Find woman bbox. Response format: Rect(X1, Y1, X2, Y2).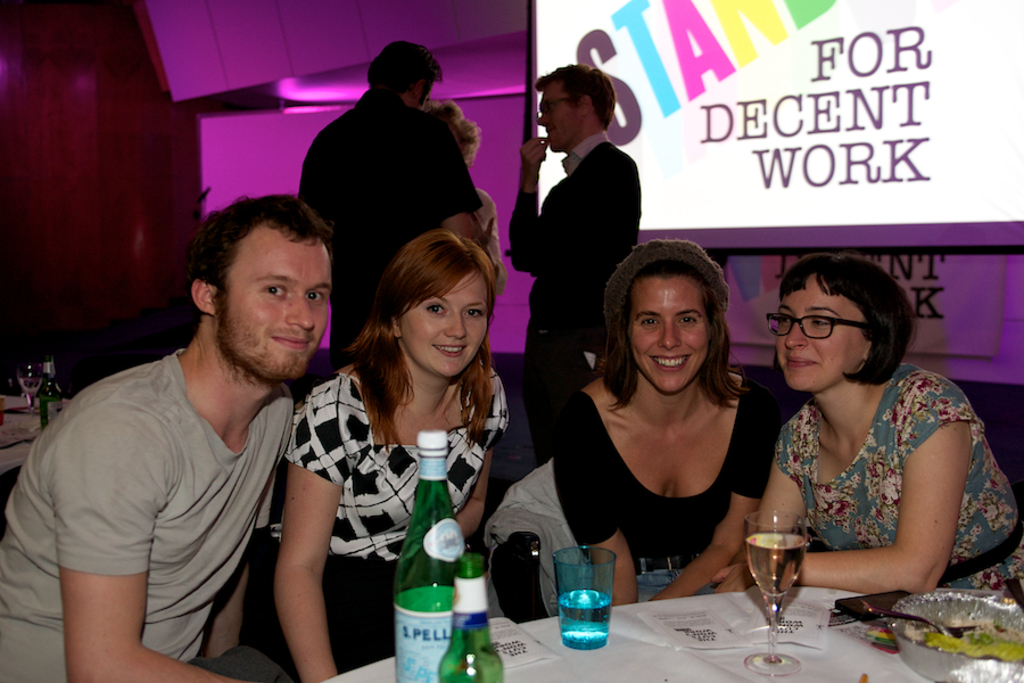
Rect(743, 241, 991, 626).
